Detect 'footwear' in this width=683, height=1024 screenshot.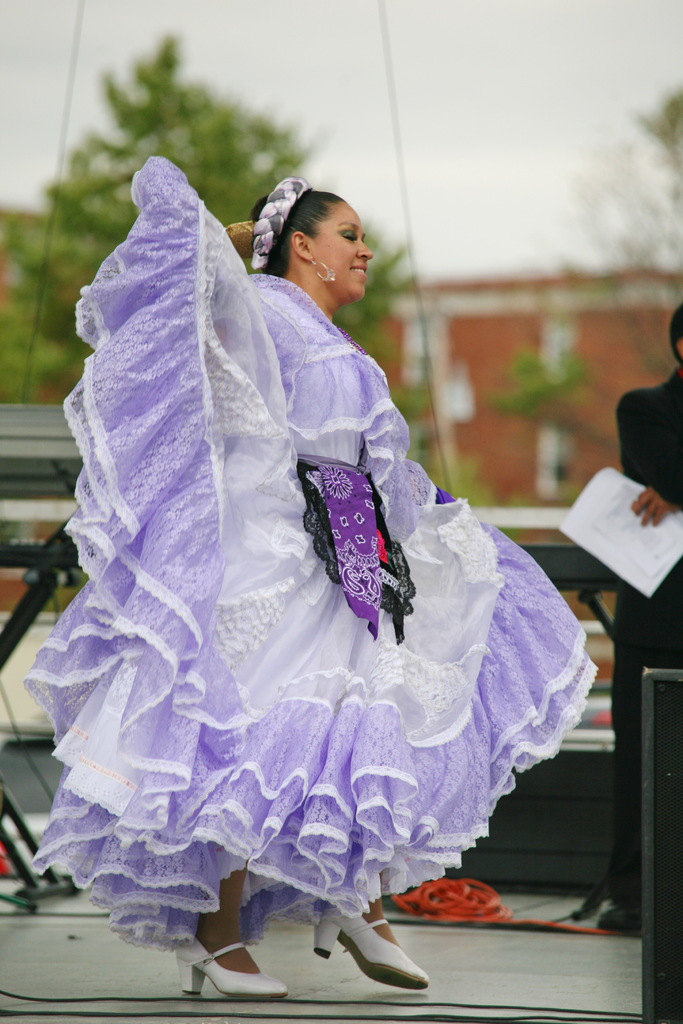
Detection: locate(177, 942, 286, 1012).
